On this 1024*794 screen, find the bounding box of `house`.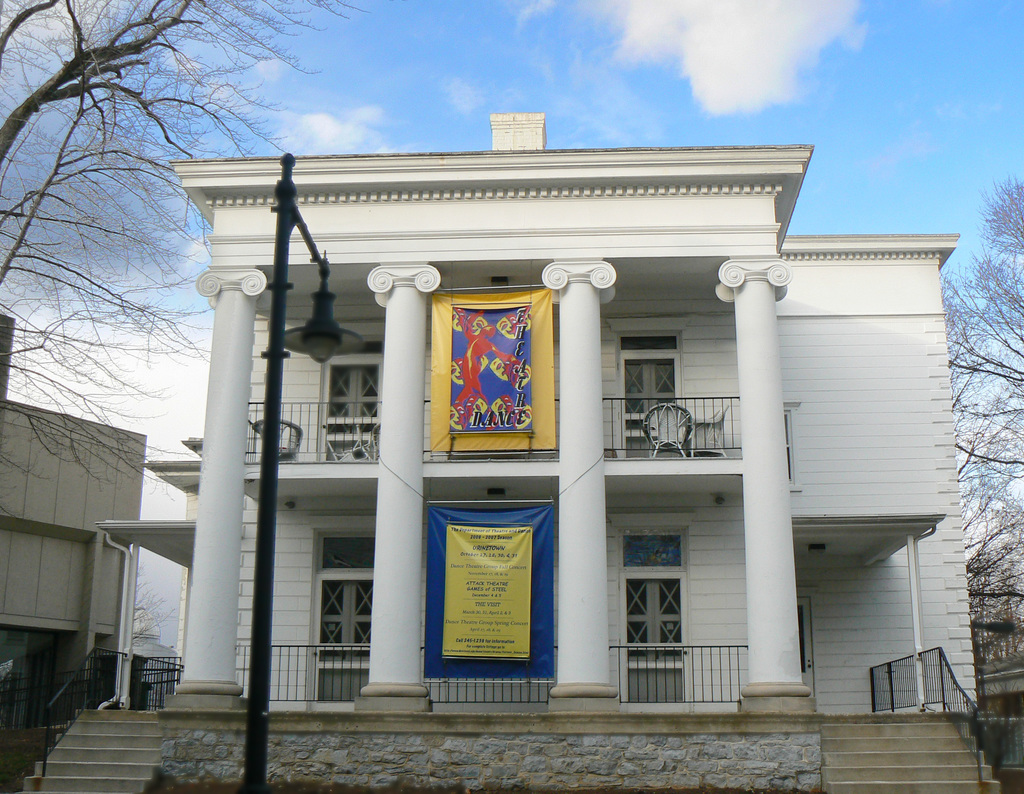
Bounding box: [left=111, top=101, right=948, bottom=751].
